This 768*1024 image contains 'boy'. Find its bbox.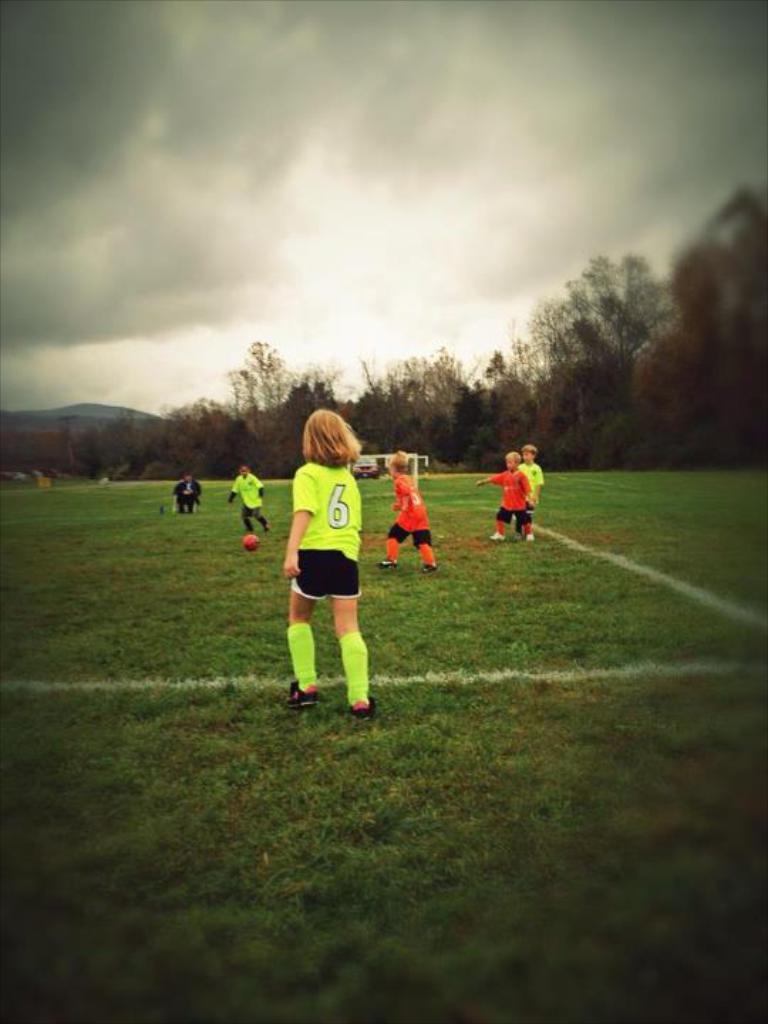
(left=225, top=462, right=269, bottom=536).
